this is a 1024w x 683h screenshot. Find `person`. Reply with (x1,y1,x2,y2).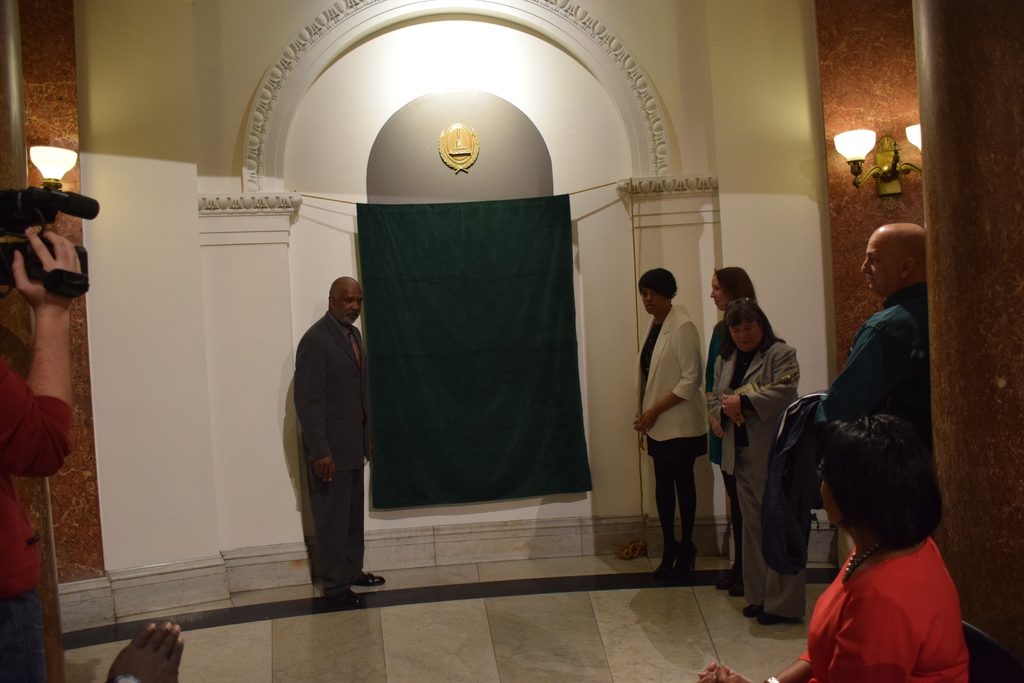
(294,274,388,602).
